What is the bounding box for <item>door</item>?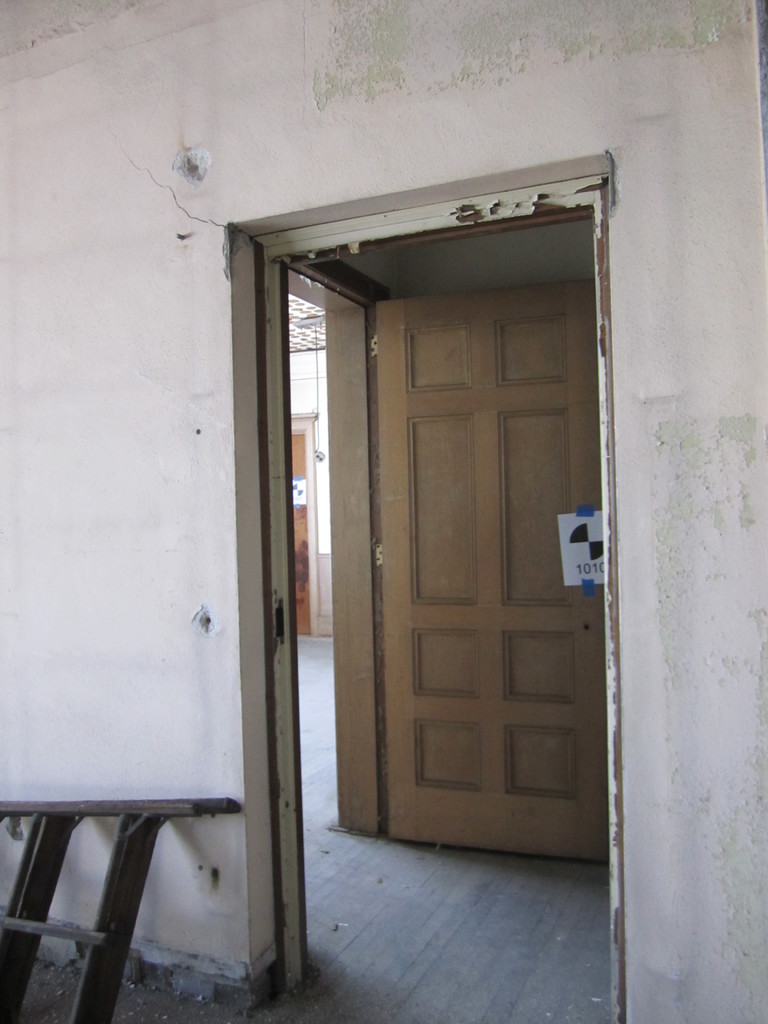
(374, 274, 605, 876).
